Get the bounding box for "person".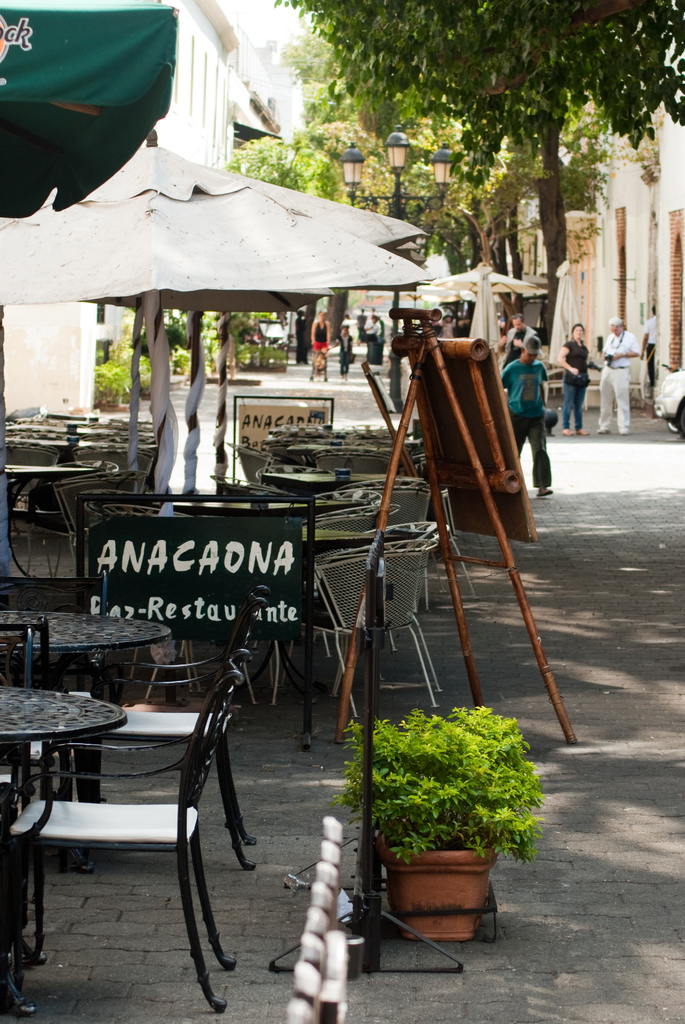
[336,325,349,380].
